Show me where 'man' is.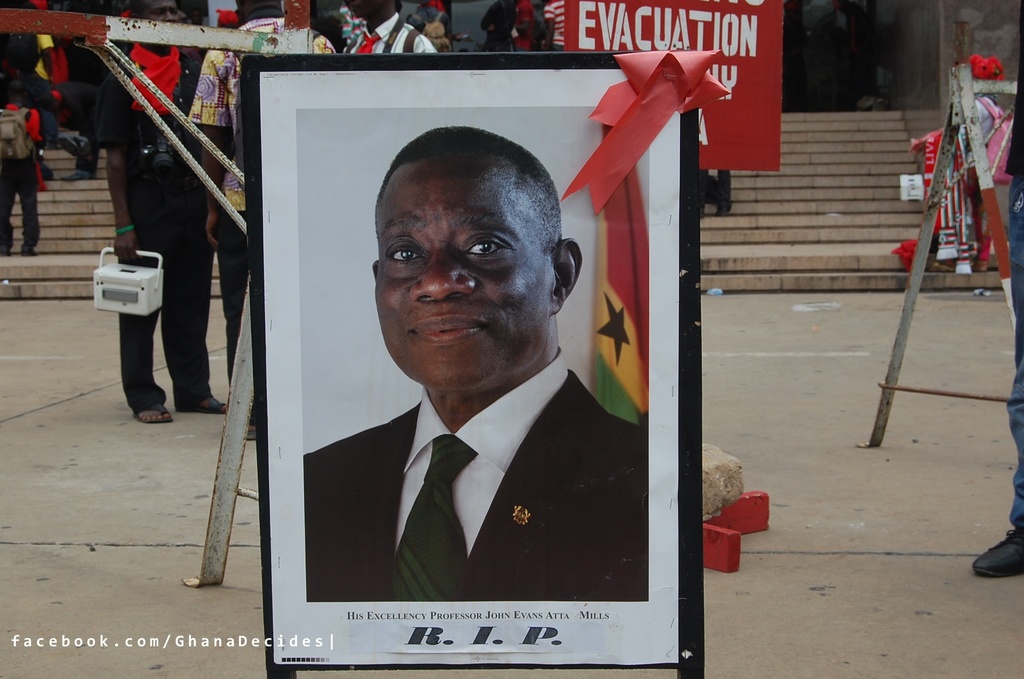
'man' is at (298,128,644,603).
